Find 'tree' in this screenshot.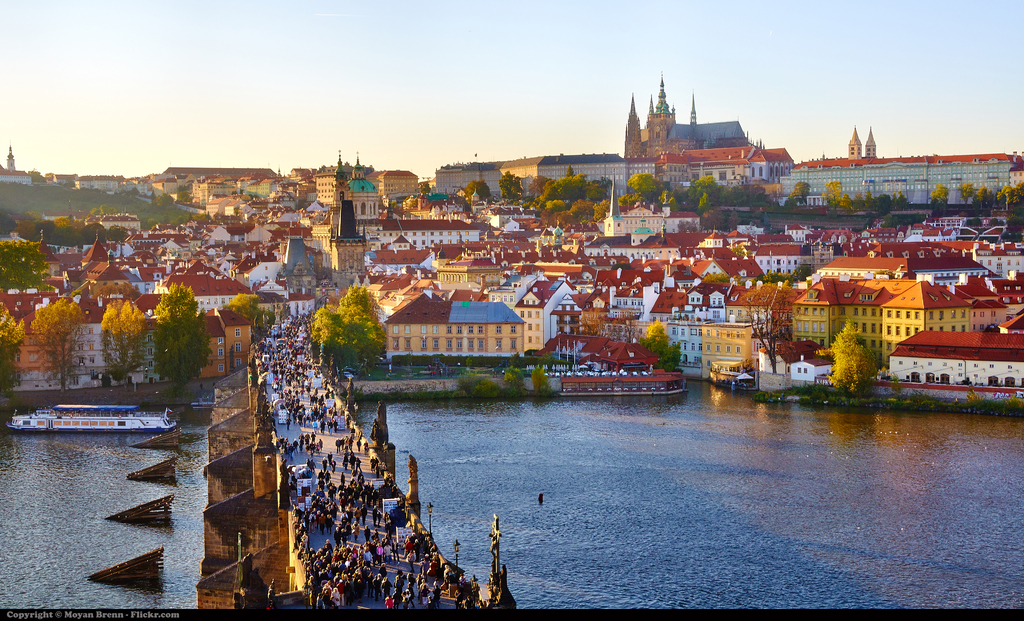
The bounding box for 'tree' is left=990, top=220, right=997, bottom=227.
